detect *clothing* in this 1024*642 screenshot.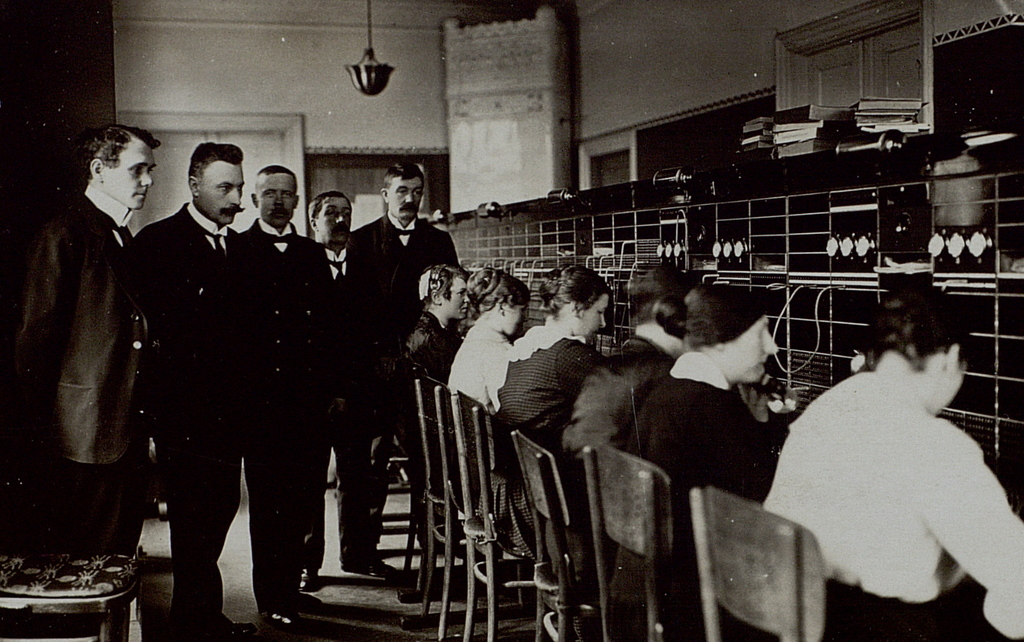
Detection: region(239, 218, 348, 622).
